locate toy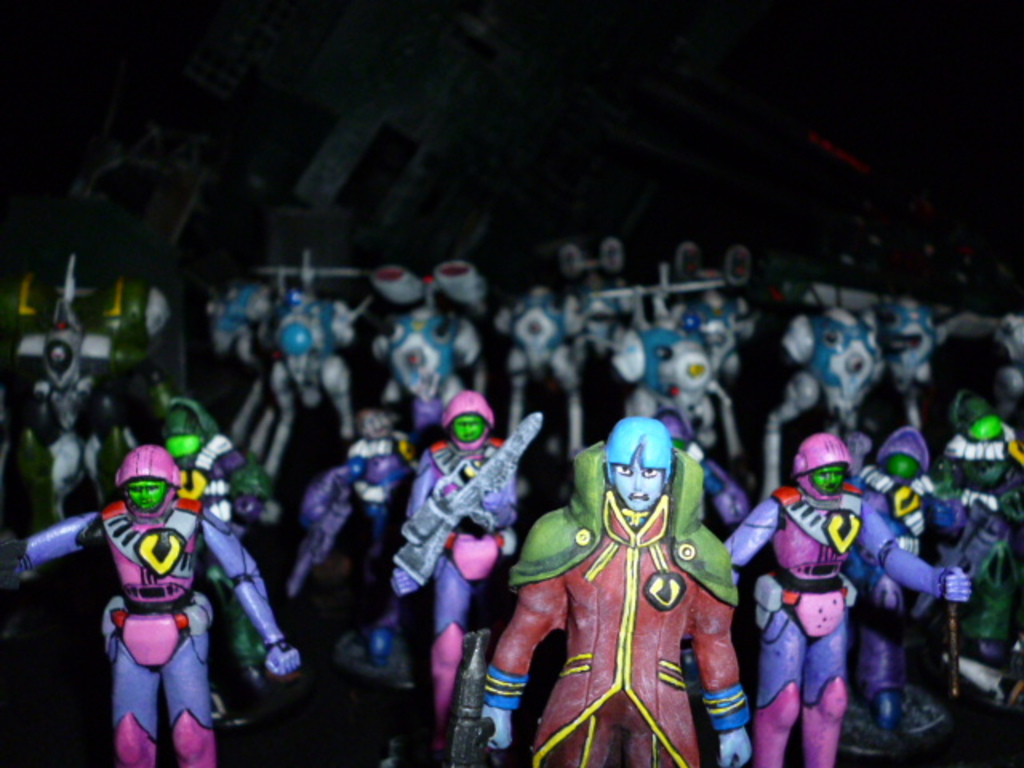
bbox(243, 290, 363, 442)
